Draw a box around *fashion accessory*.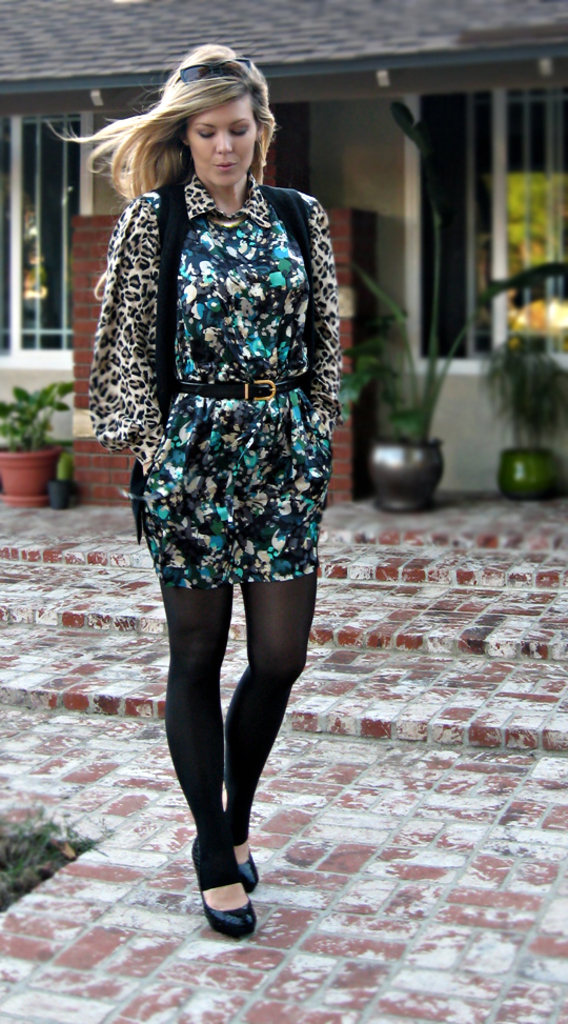
pyautogui.locateOnScreen(190, 839, 251, 939).
